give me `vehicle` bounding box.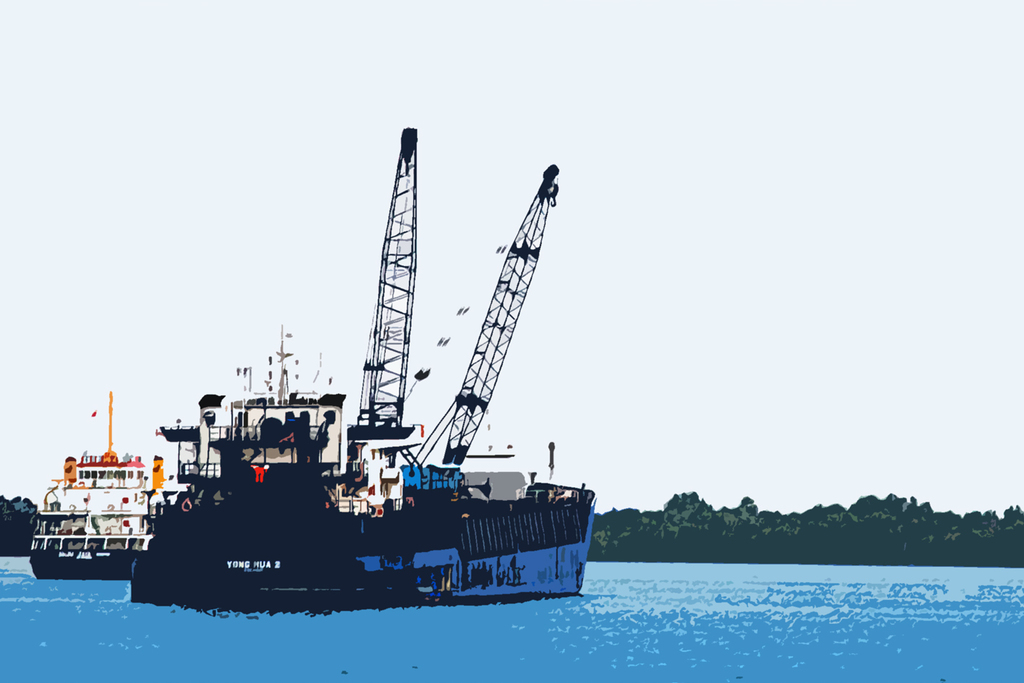
(124,130,595,615).
